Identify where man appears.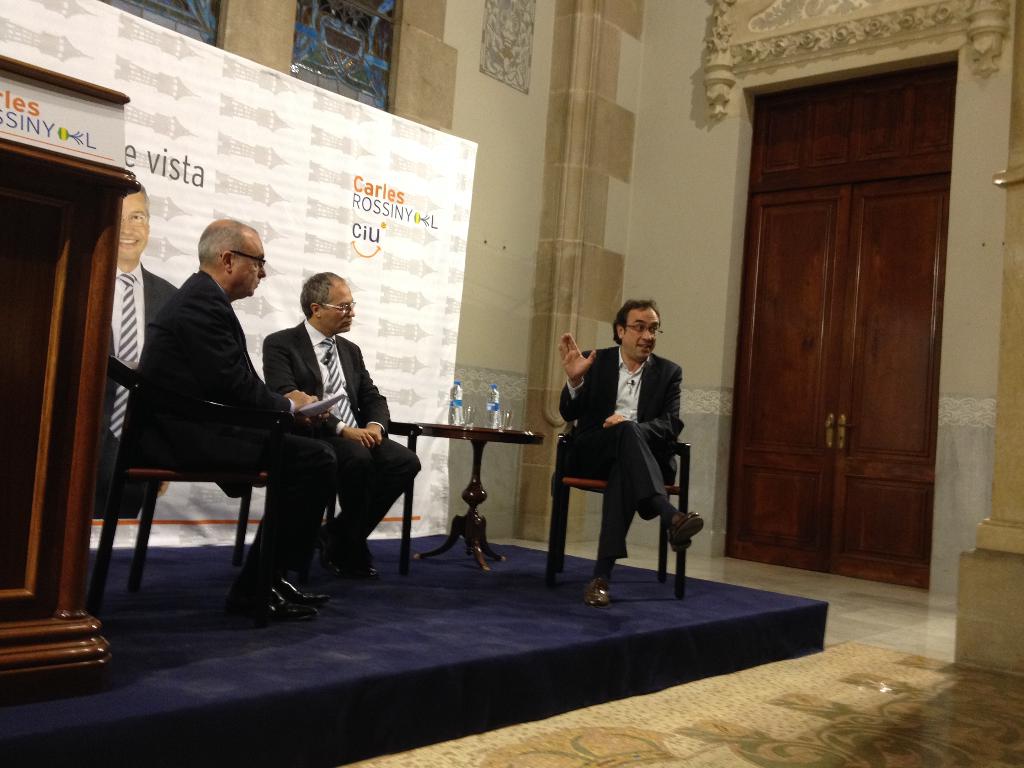
Appears at 106,207,353,625.
